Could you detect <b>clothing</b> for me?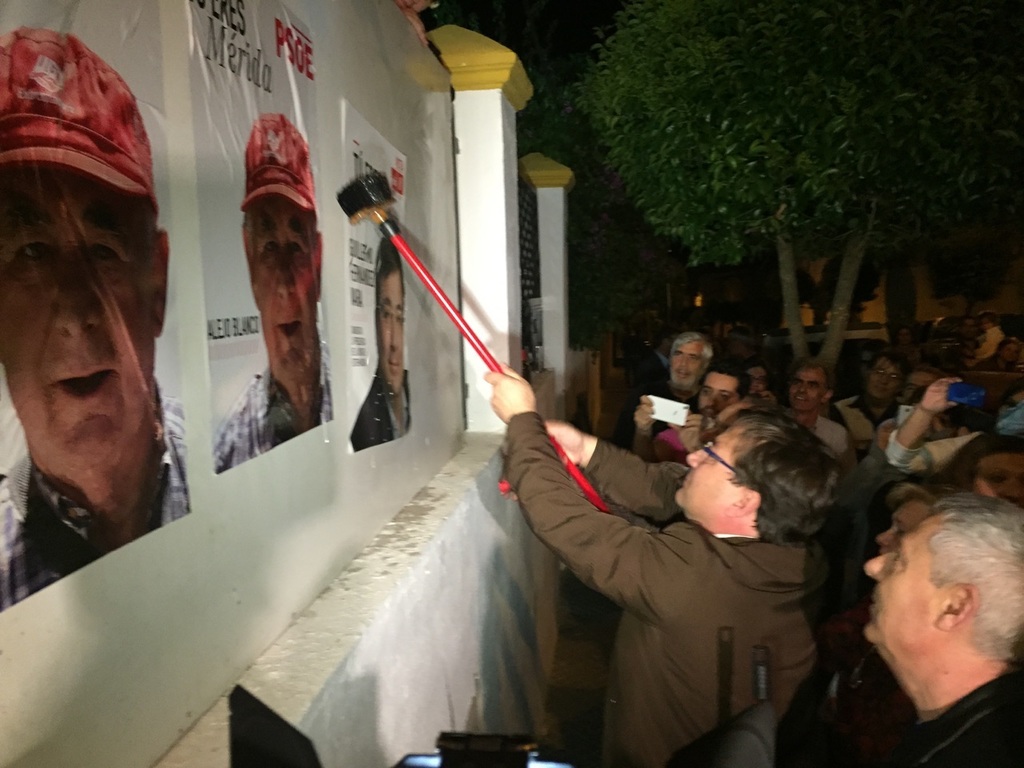
Detection result: l=835, t=646, r=1023, b=767.
